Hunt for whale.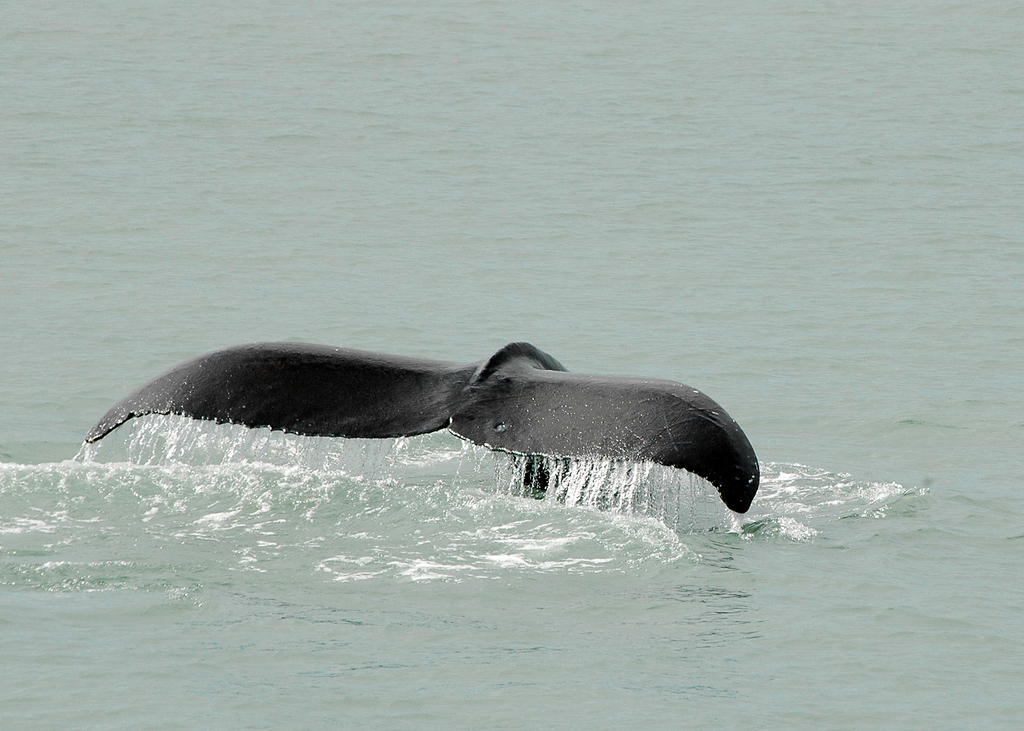
Hunted down at pyautogui.locateOnScreen(84, 336, 762, 517).
